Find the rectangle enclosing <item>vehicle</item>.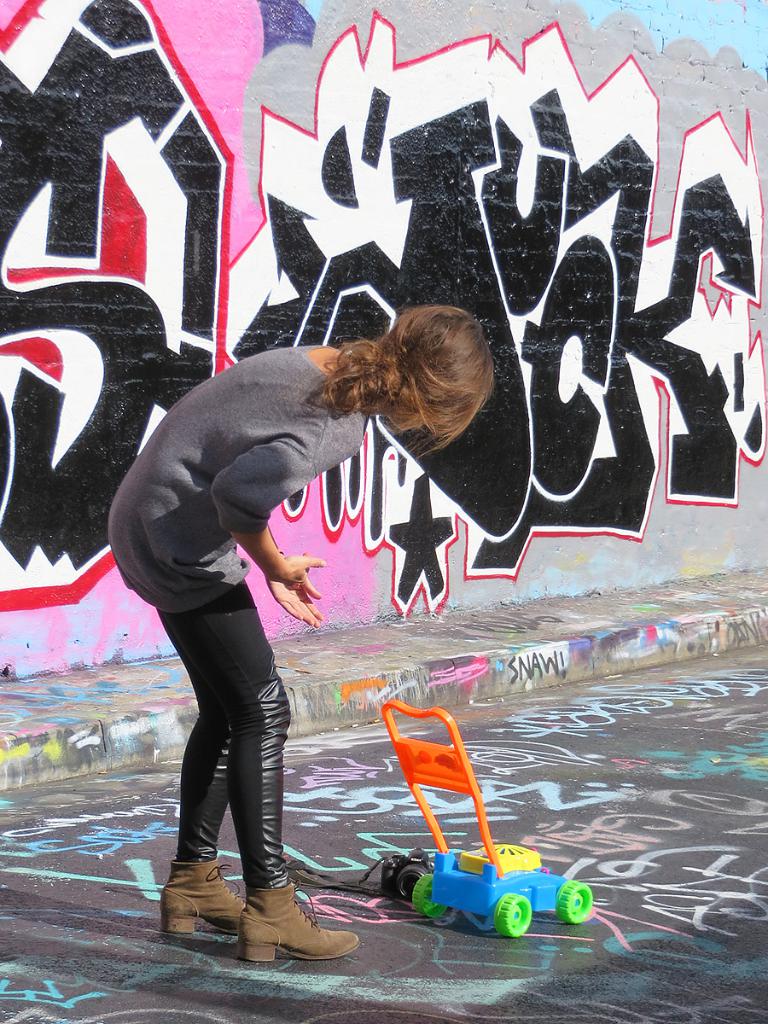
(387, 699, 599, 940).
